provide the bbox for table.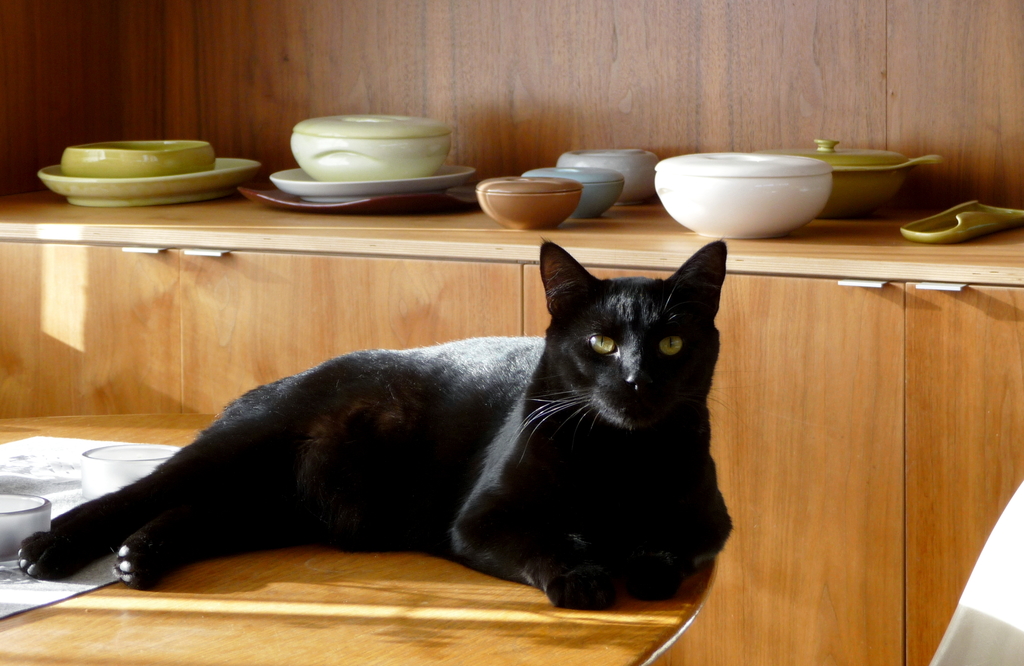
x1=0 y1=396 x2=724 y2=665.
